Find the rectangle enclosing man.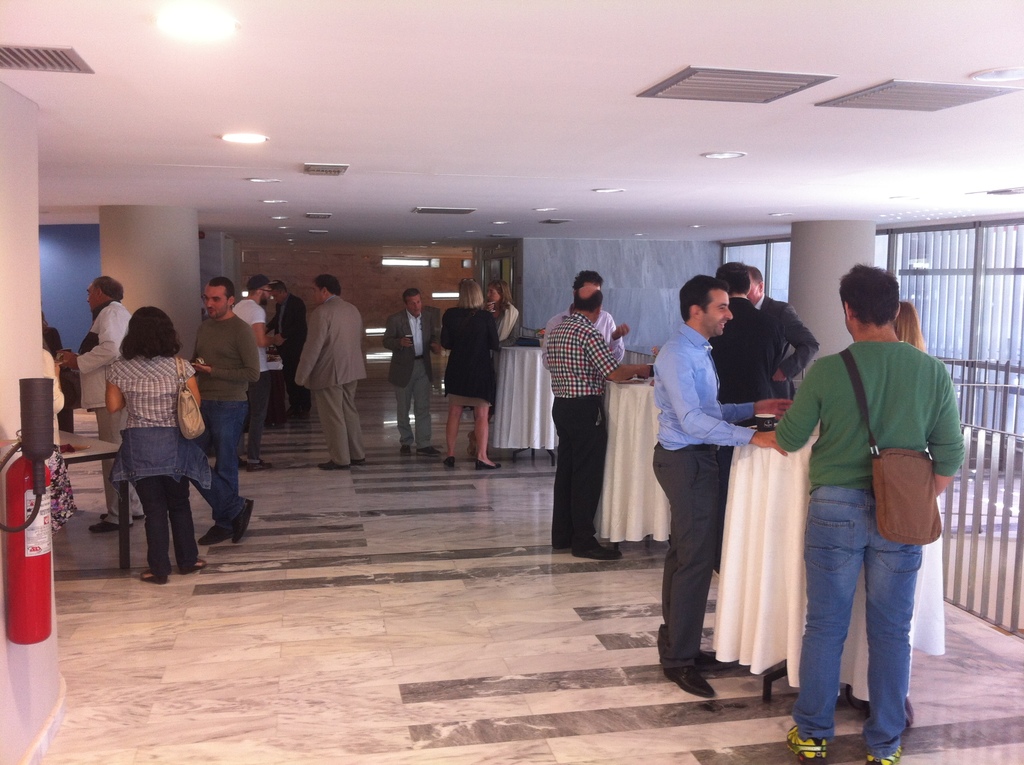
Rect(652, 271, 797, 707).
